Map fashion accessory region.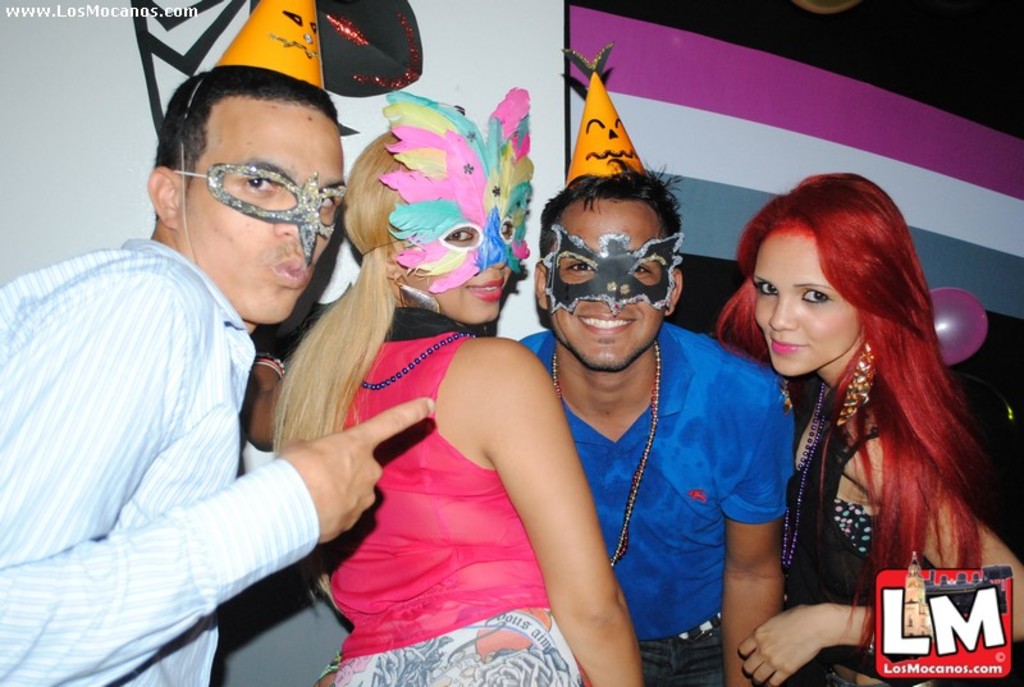
Mapped to l=378, t=87, r=536, b=294.
